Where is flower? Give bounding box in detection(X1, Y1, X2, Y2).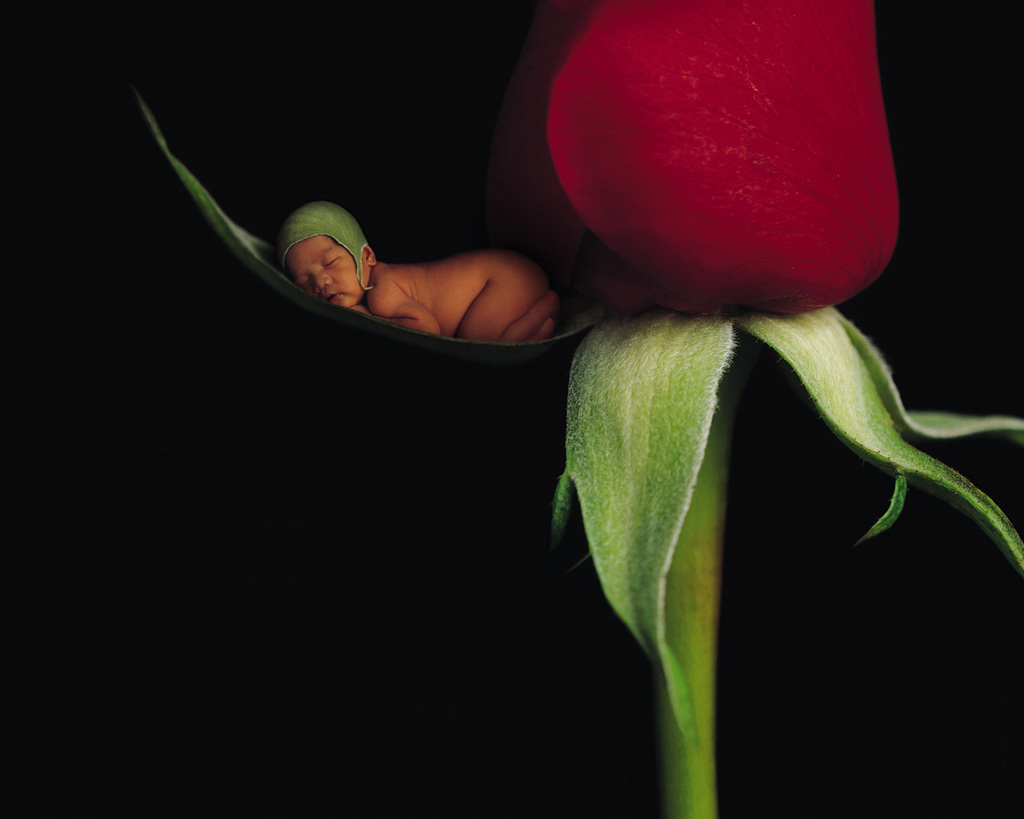
detection(503, 0, 896, 317).
